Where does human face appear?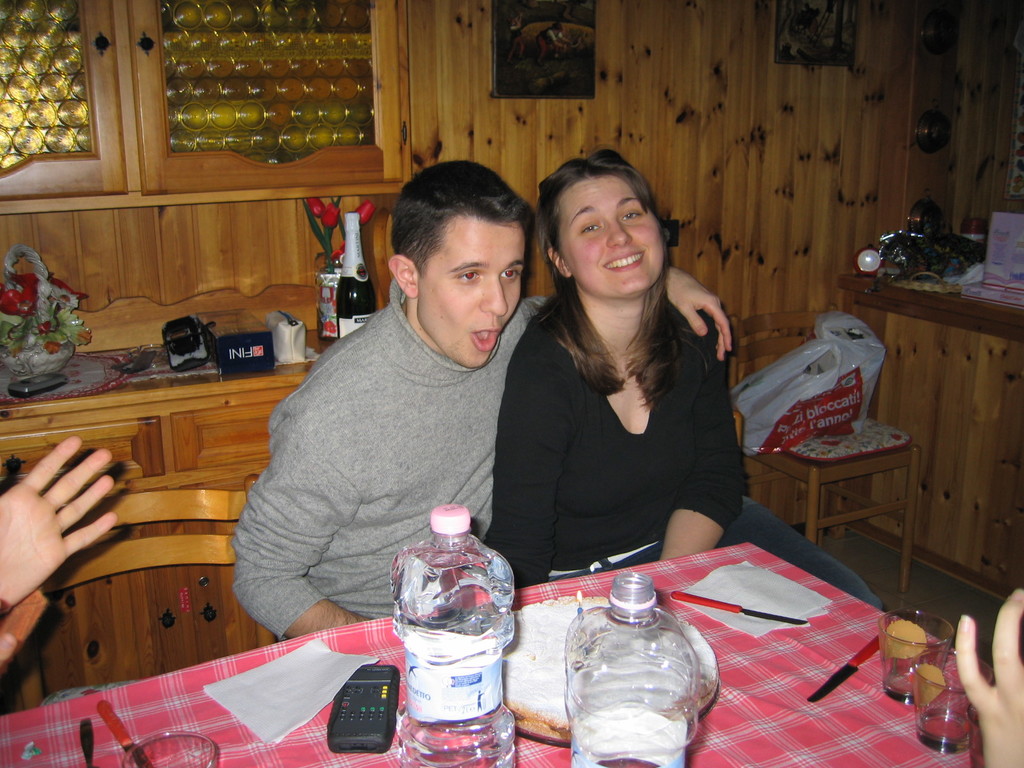
Appears at left=418, top=218, right=528, bottom=371.
